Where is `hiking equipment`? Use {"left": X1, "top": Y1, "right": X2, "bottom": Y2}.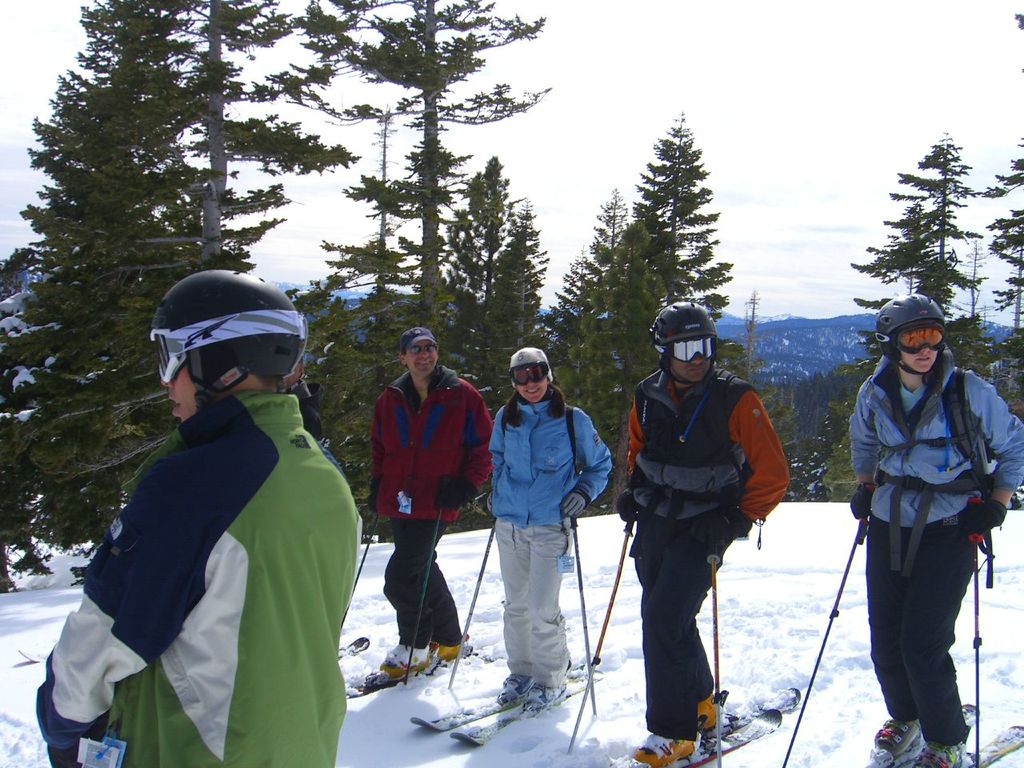
{"left": 569, "top": 509, "right": 597, "bottom": 715}.
